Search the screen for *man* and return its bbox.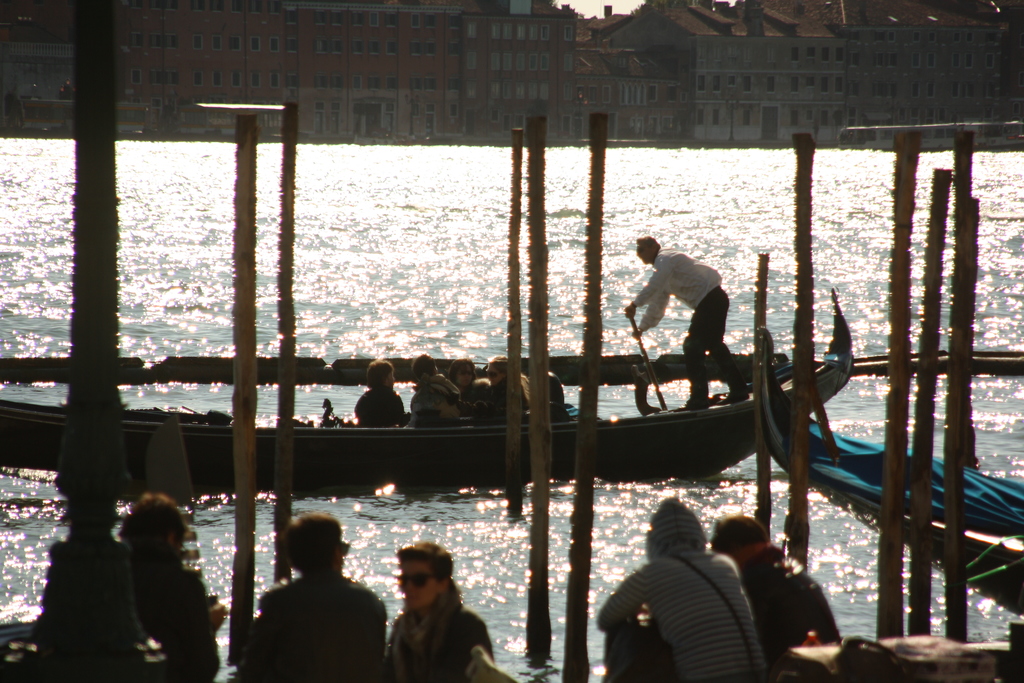
Found: bbox(623, 230, 751, 411).
